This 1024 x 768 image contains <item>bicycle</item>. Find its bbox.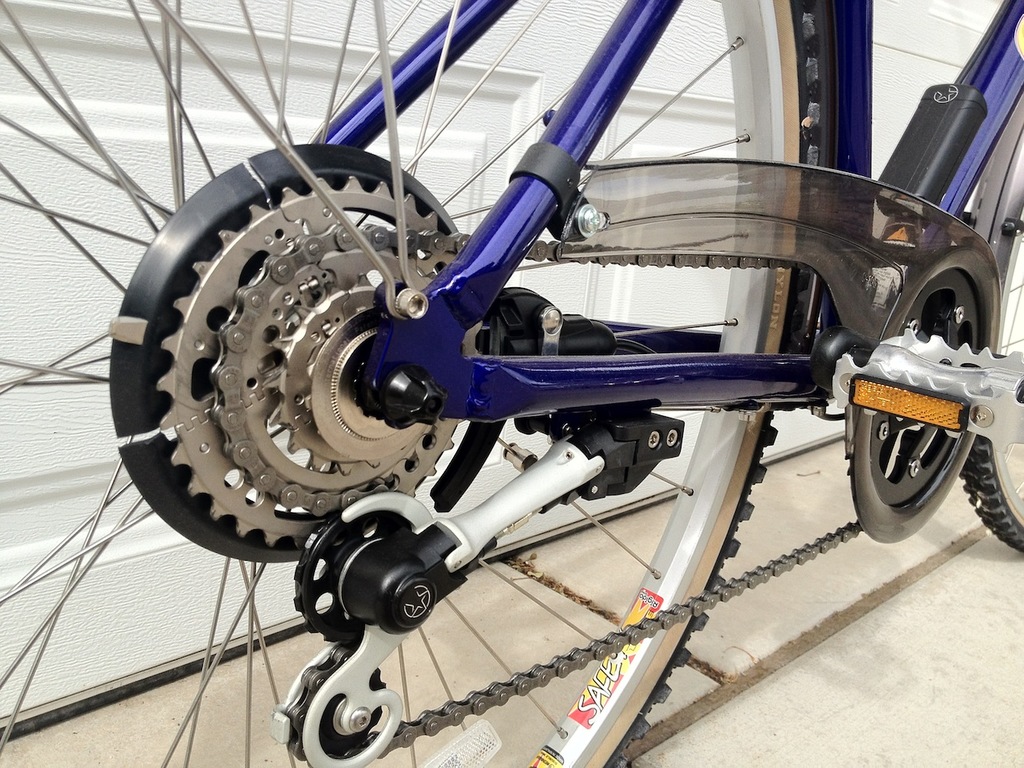
[left=58, top=6, right=1023, bottom=728].
